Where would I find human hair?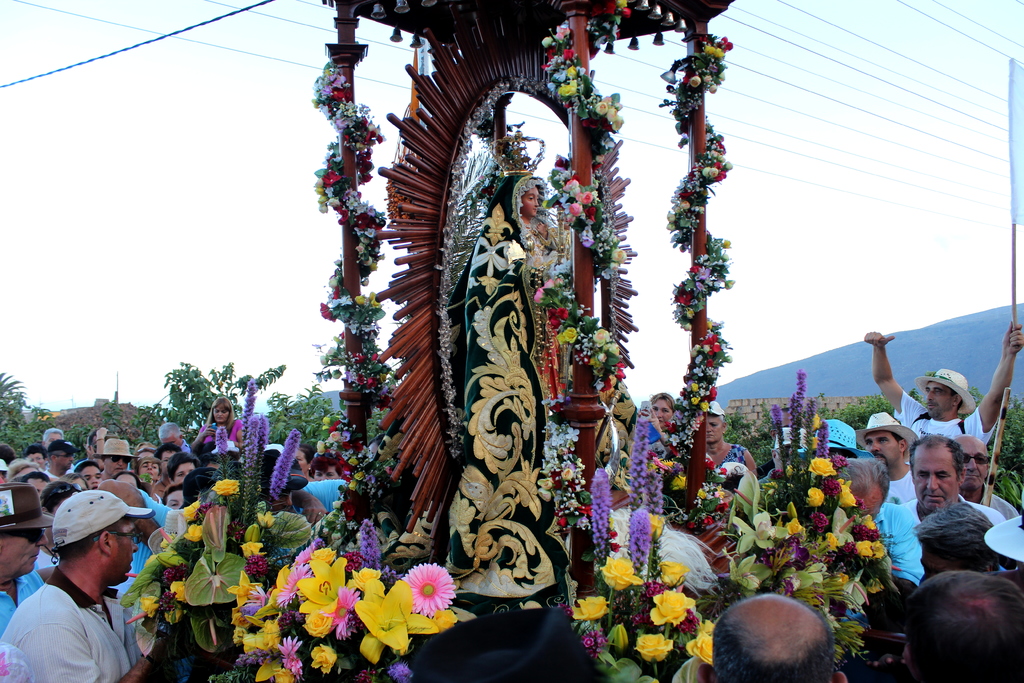
At [56, 515, 122, 563].
